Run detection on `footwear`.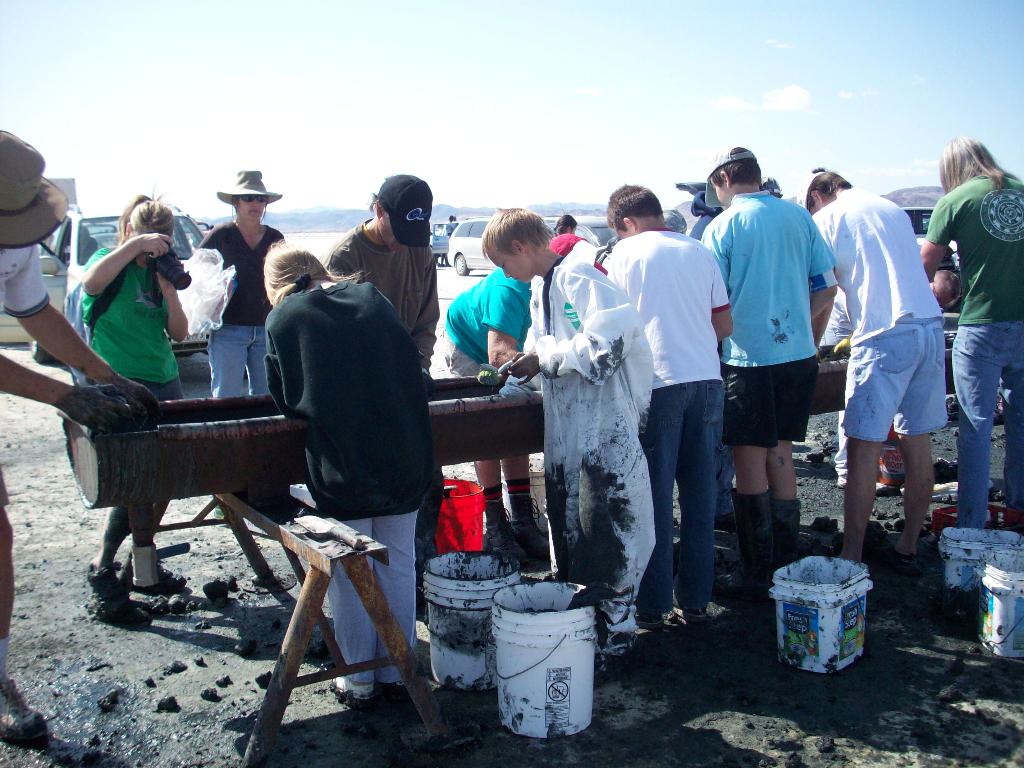
Result: {"x1": 776, "y1": 503, "x2": 808, "y2": 572}.
